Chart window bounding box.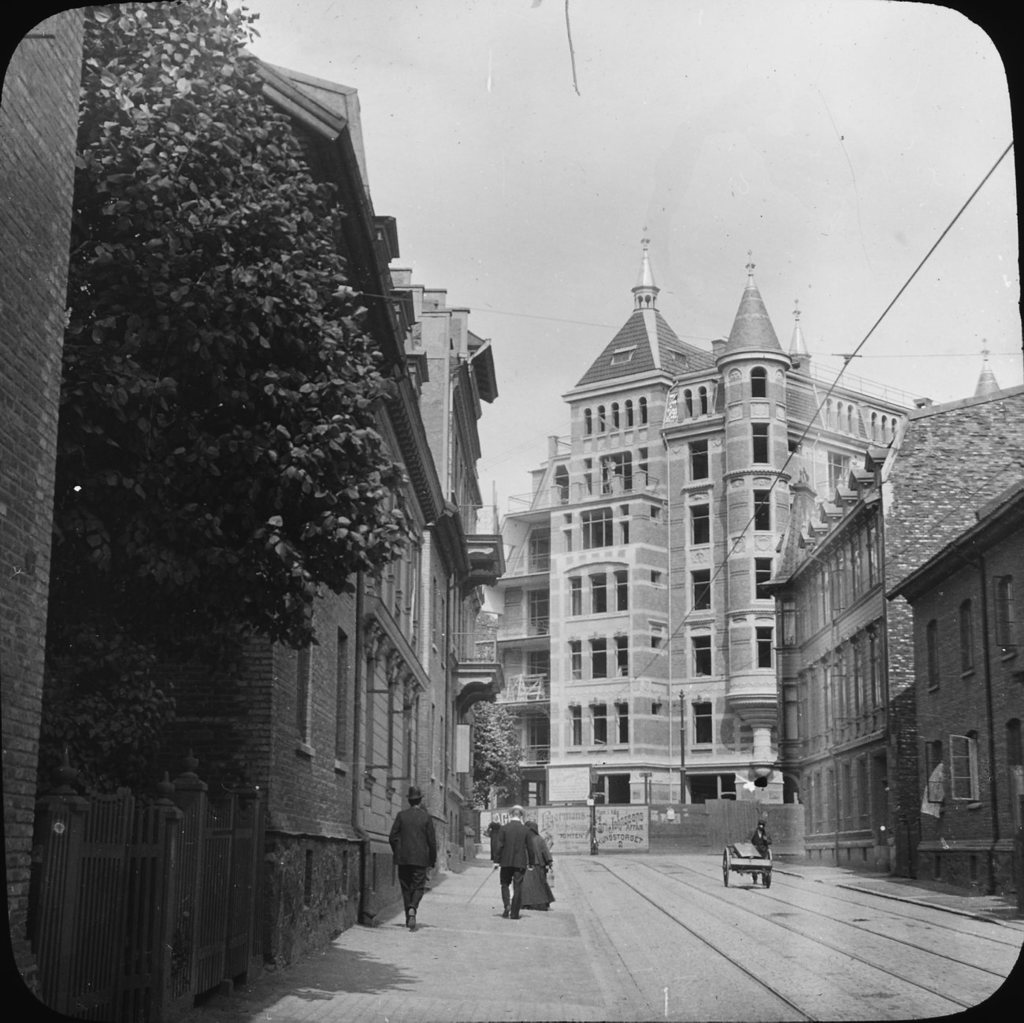
Charted: x1=935 y1=610 x2=938 y2=701.
